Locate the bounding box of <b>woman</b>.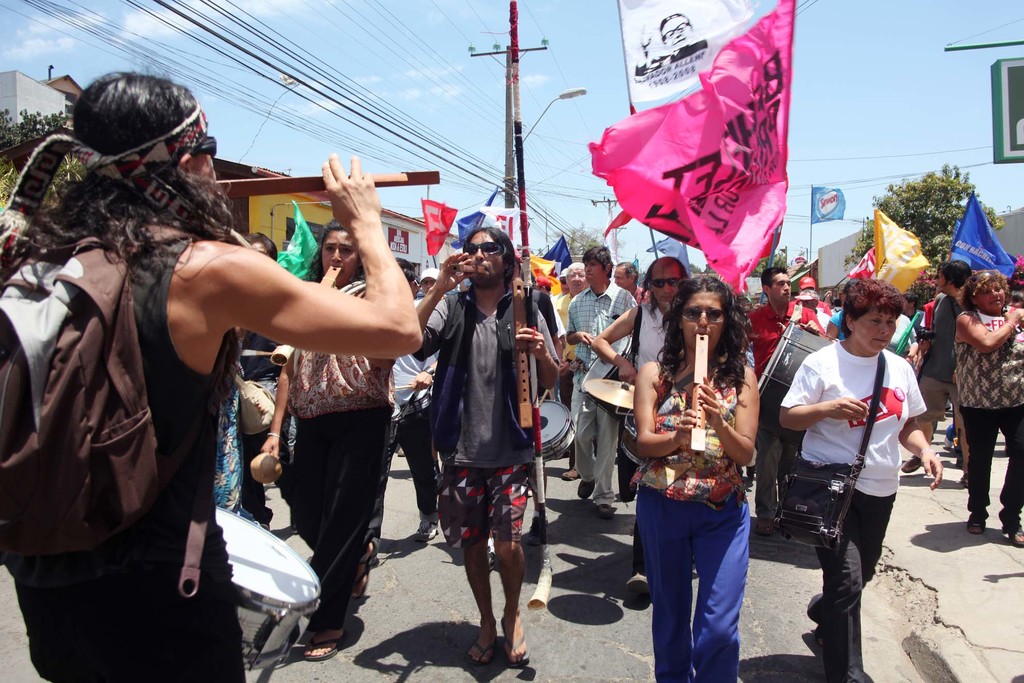
Bounding box: BBox(950, 268, 1023, 550).
